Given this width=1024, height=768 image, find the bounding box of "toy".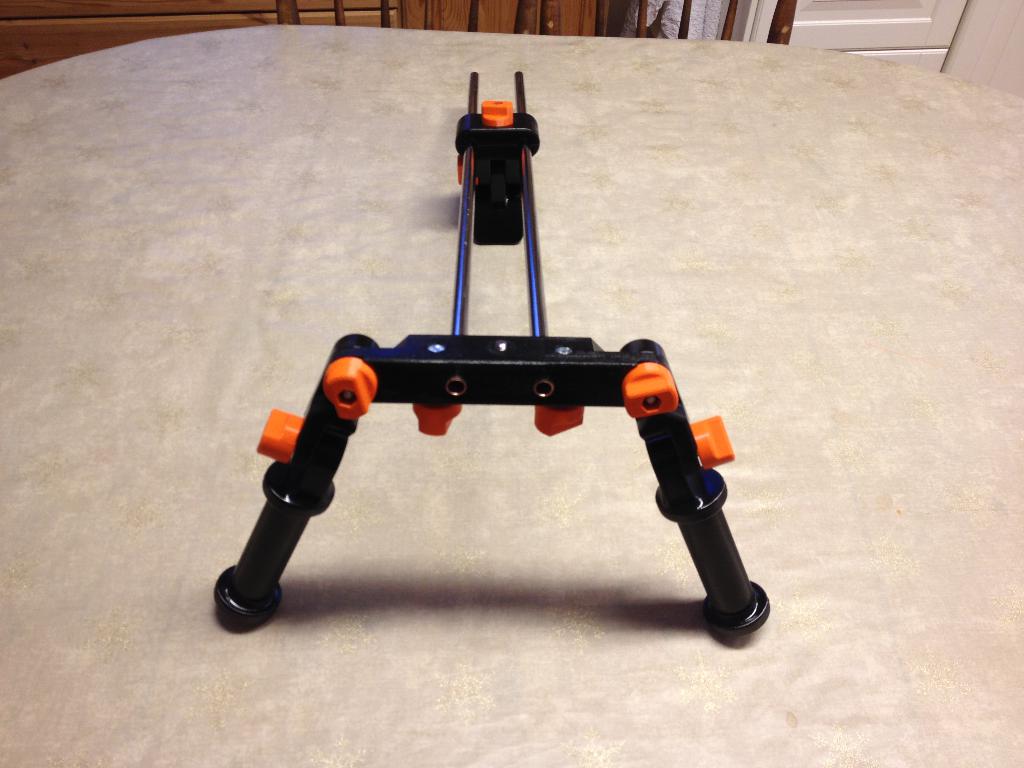
bbox=[209, 91, 779, 629].
